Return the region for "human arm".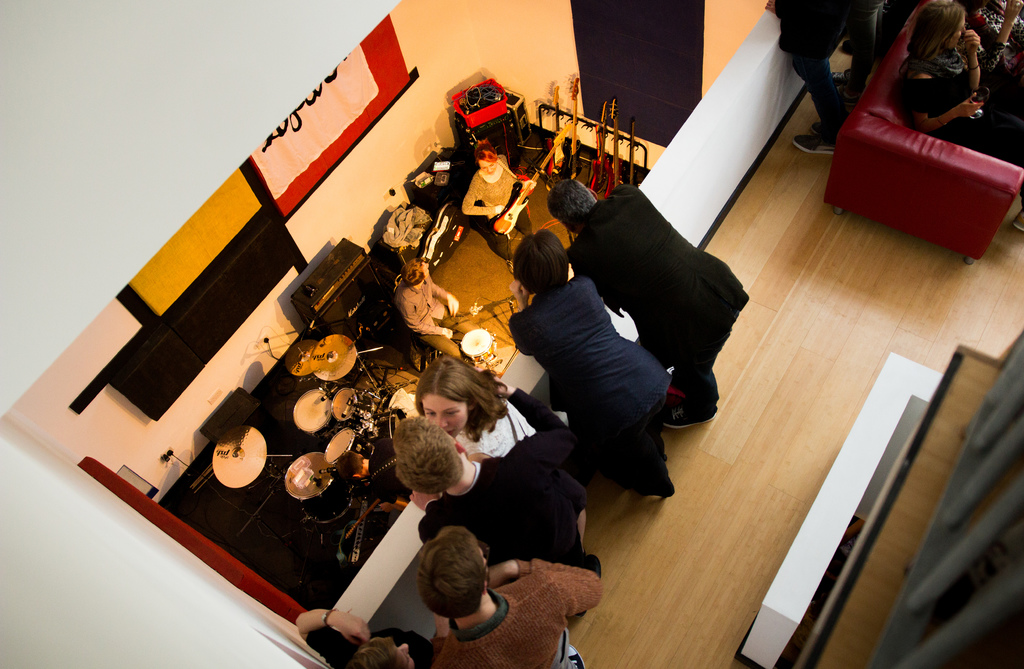
locate(902, 71, 986, 135).
